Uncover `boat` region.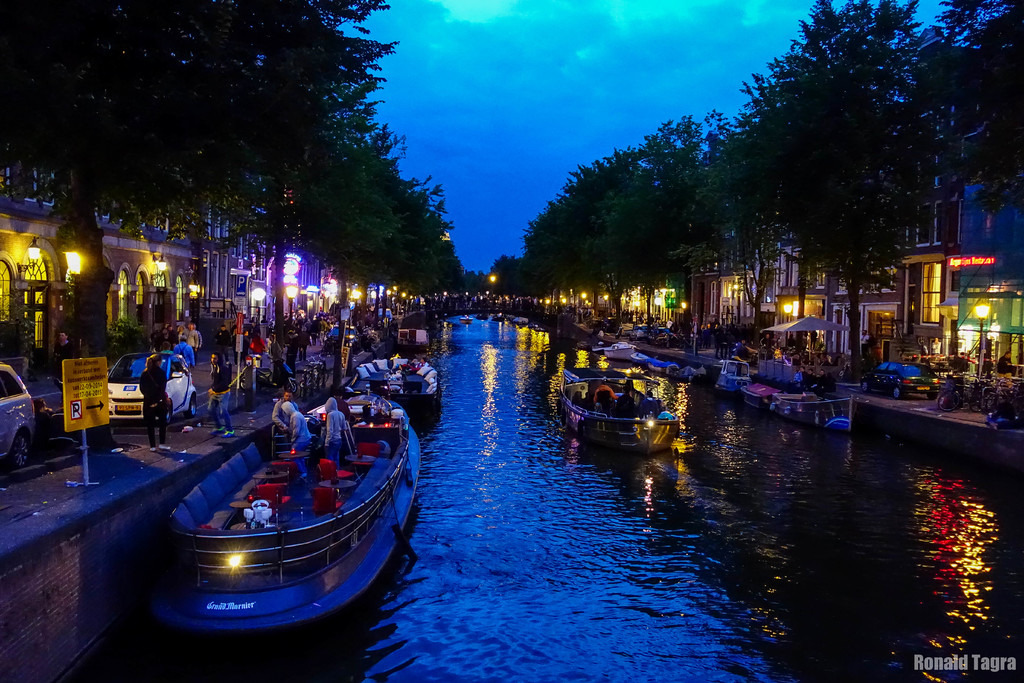
Uncovered: locate(628, 349, 650, 366).
